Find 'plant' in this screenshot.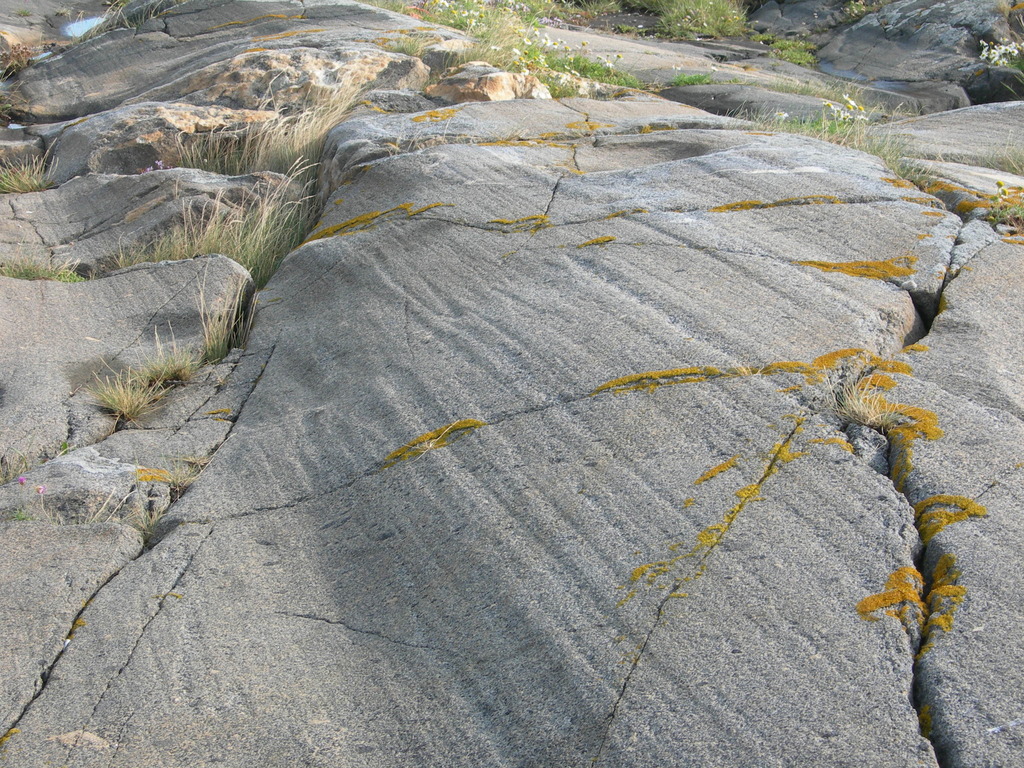
The bounding box for 'plant' is box(0, 236, 49, 279).
